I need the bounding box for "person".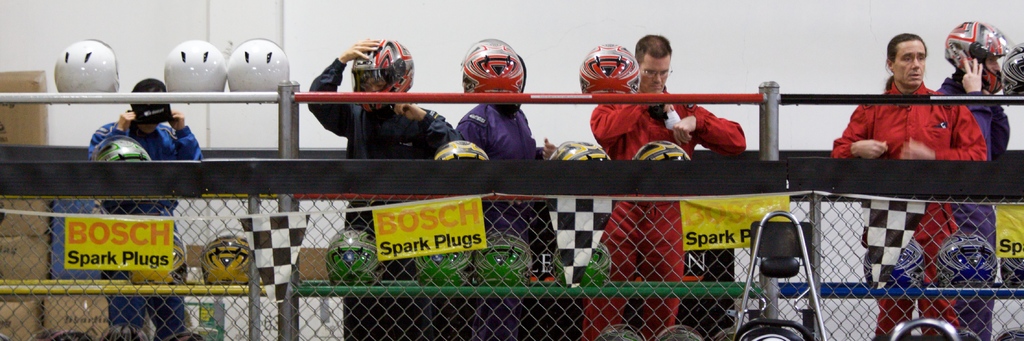
Here it is: bbox(451, 54, 571, 340).
